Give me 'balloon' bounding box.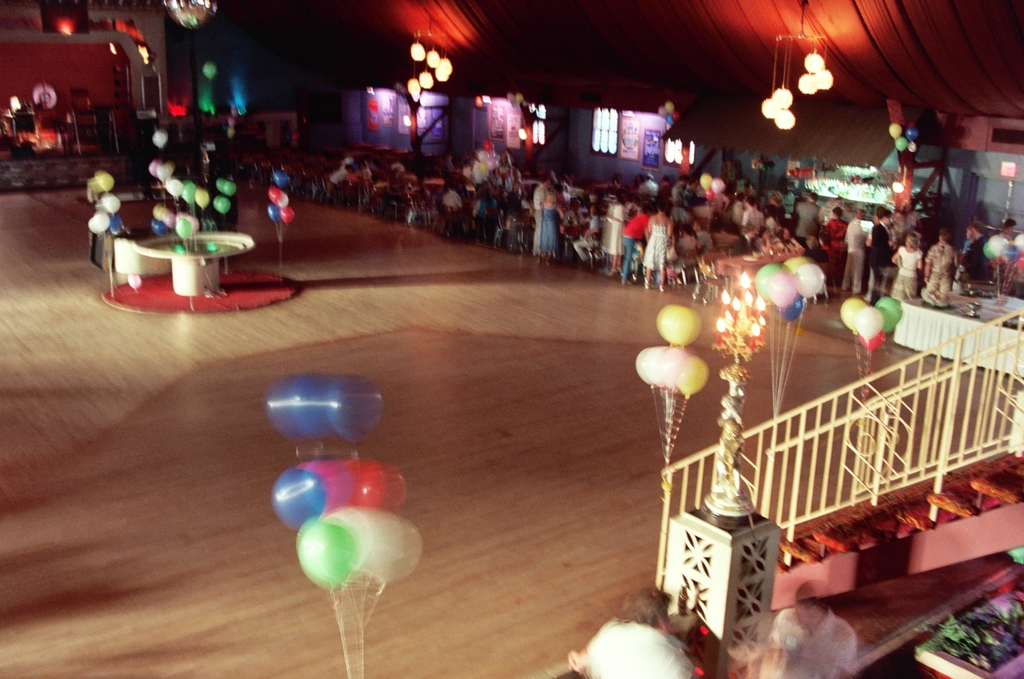
(x1=895, y1=137, x2=911, y2=153).
